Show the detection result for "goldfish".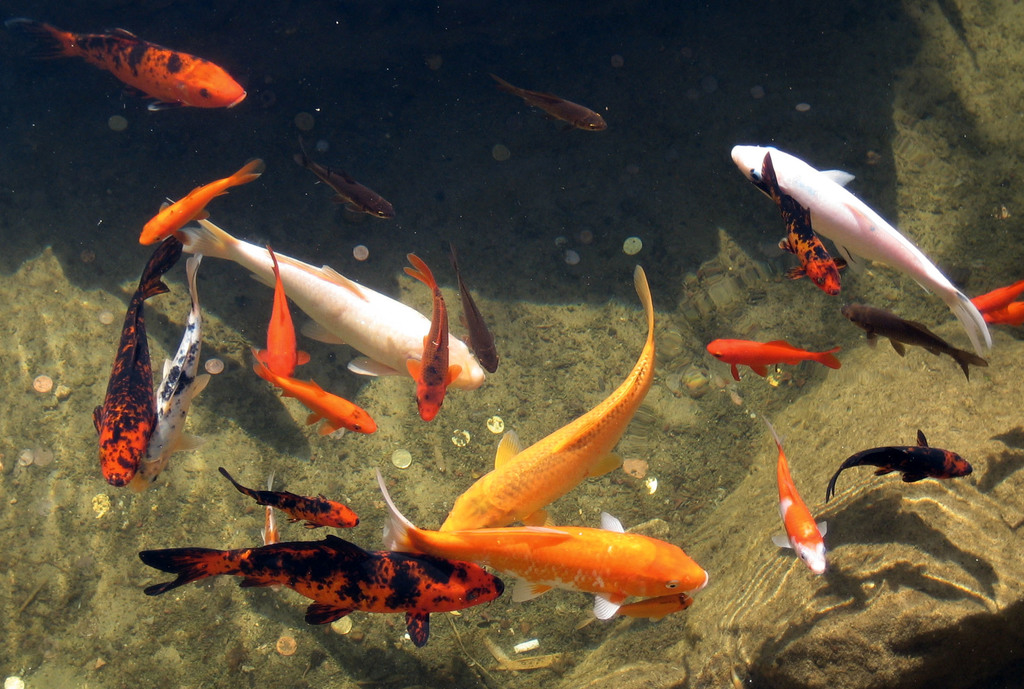
bbox=(92, 233, 183, 487).
